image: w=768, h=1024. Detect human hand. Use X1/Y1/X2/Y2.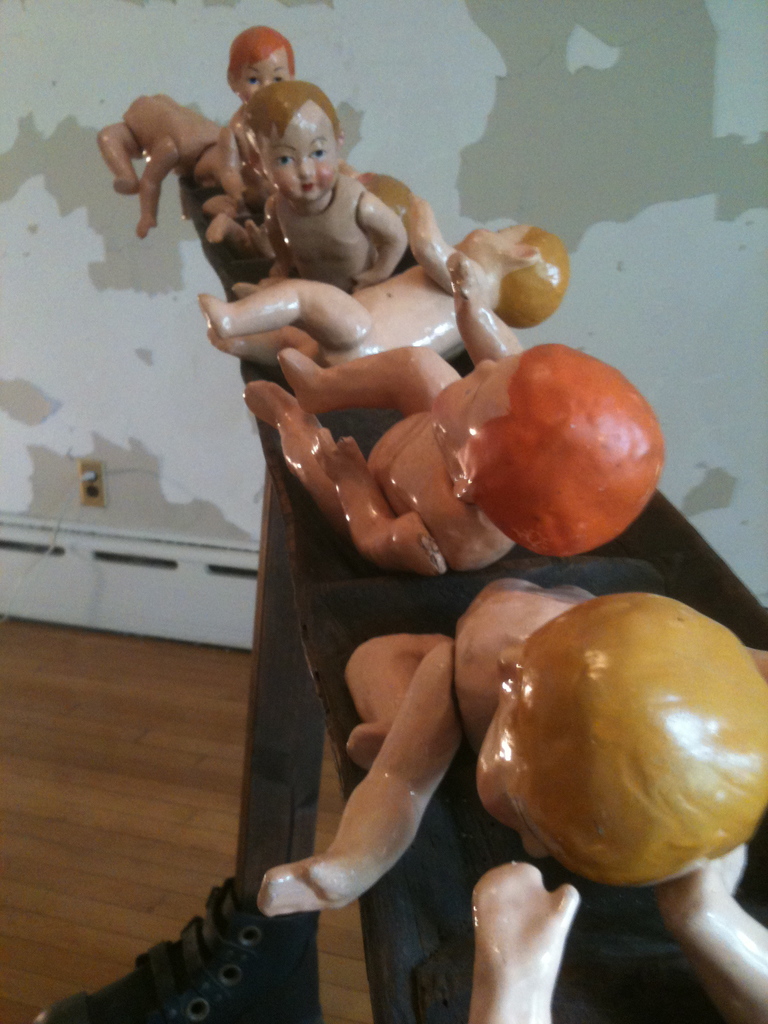
348/265/392/295.
